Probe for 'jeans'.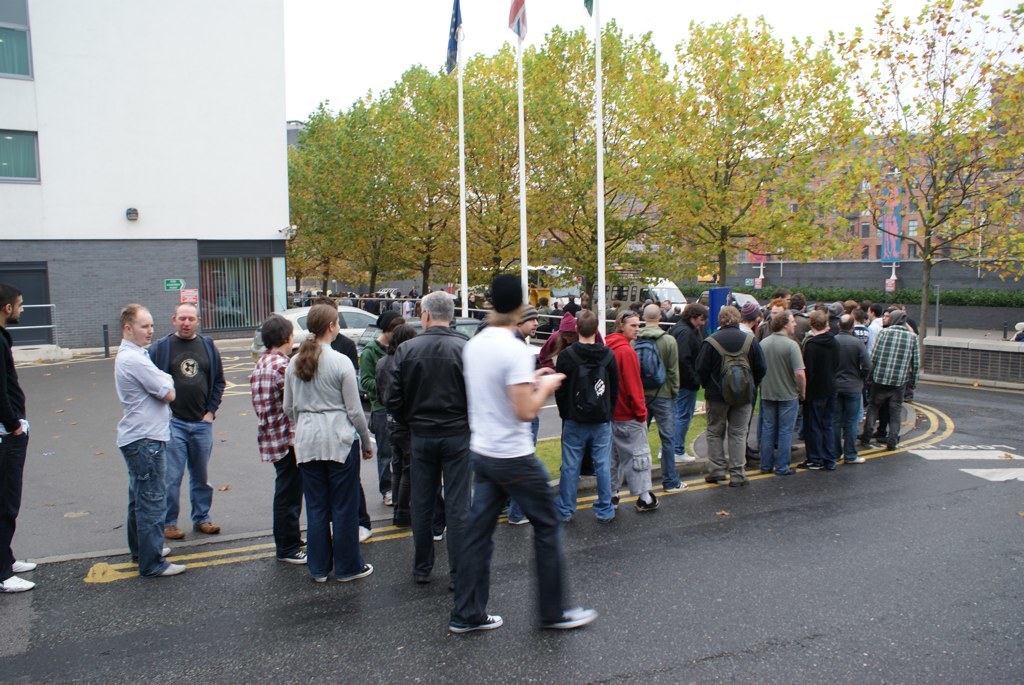
Probe result: {"x1": 411, "y1": 436, "x2": 468, "y2": 582}.
